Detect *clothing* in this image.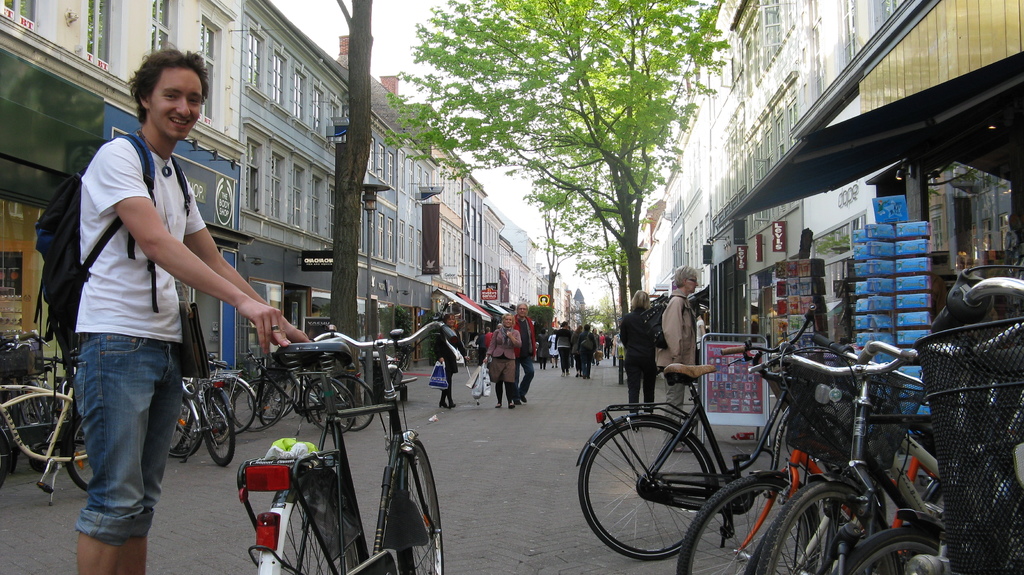
Detection: box(58, 82, 249, 487).
